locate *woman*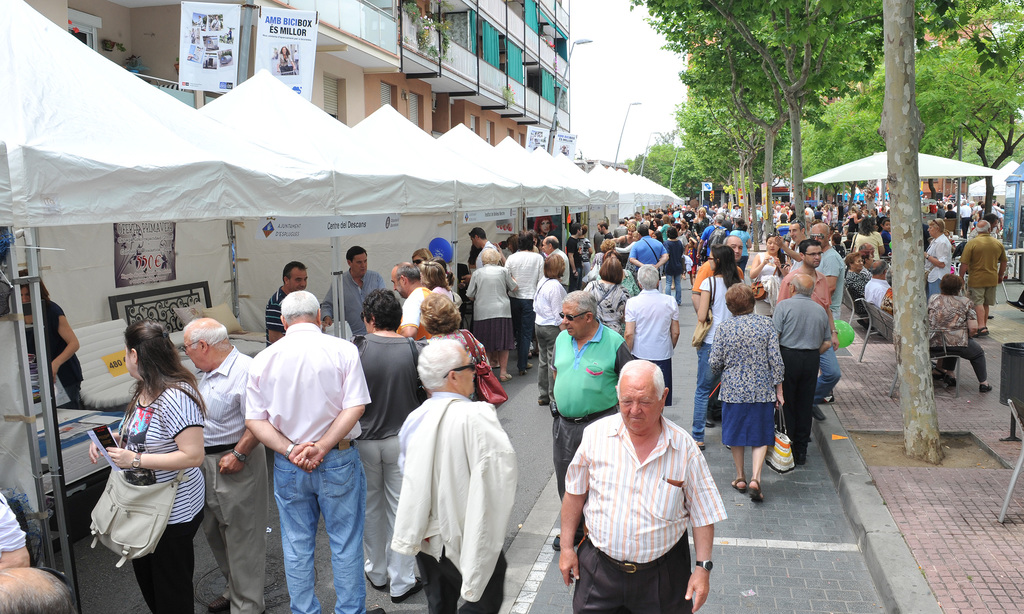
box(586, 248, 641, 298)
